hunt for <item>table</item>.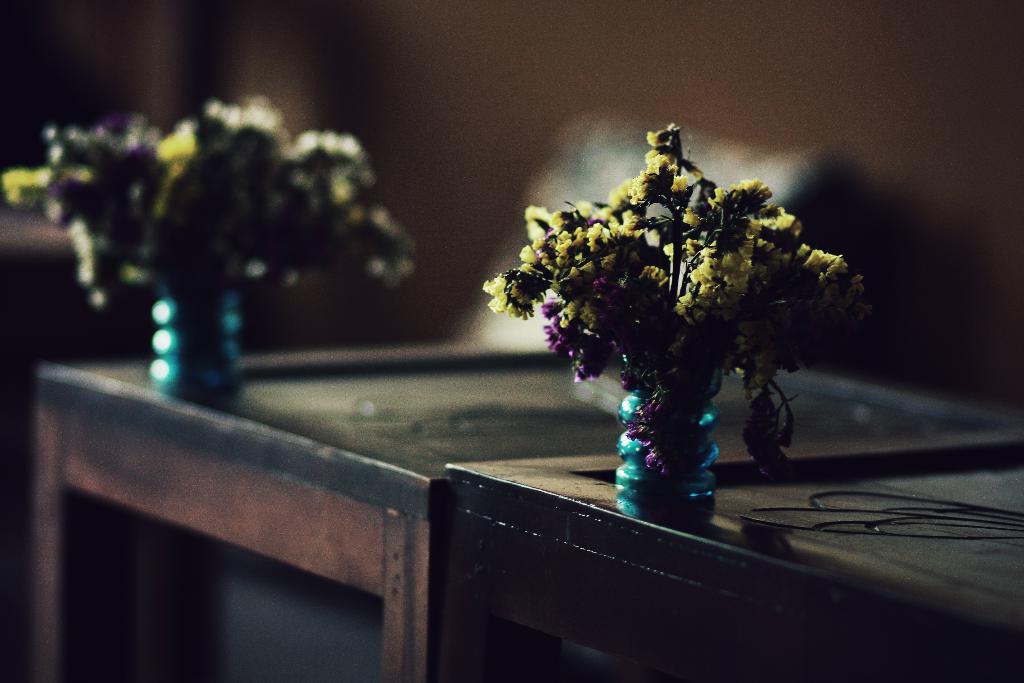
Hunted down at x1=28, y1=324, x2=988, y2=682.
